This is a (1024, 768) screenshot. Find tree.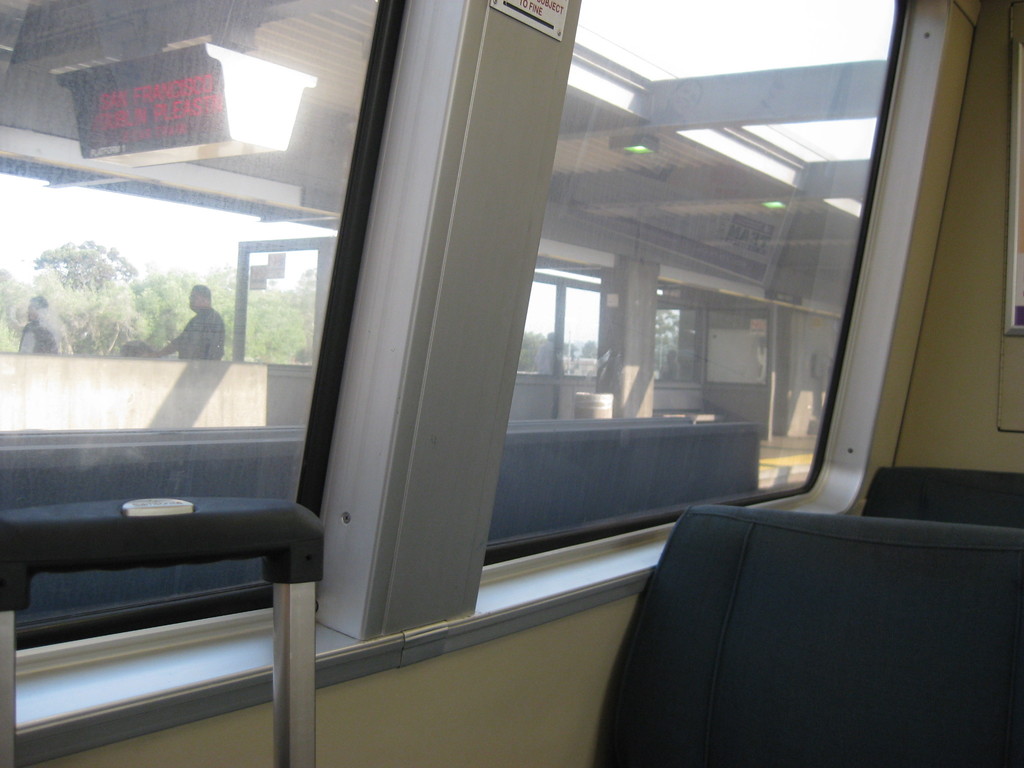
Bounding box: 27, 234, 142, 313.
